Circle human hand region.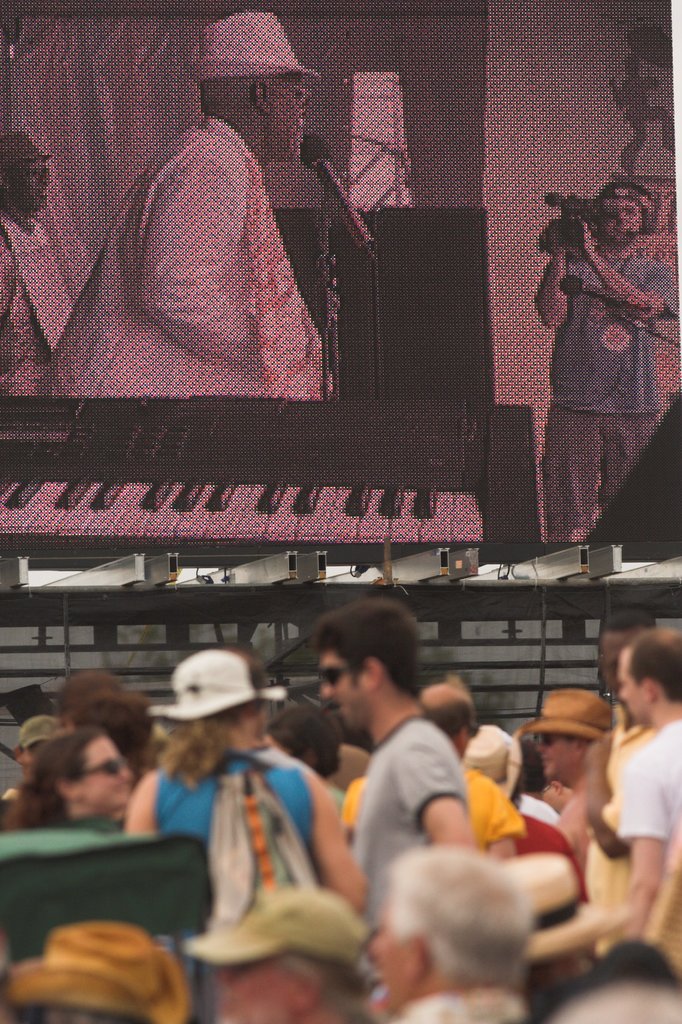
Region: {"left": 580, "top": 729, "right": 617, "bottom": 774}.
